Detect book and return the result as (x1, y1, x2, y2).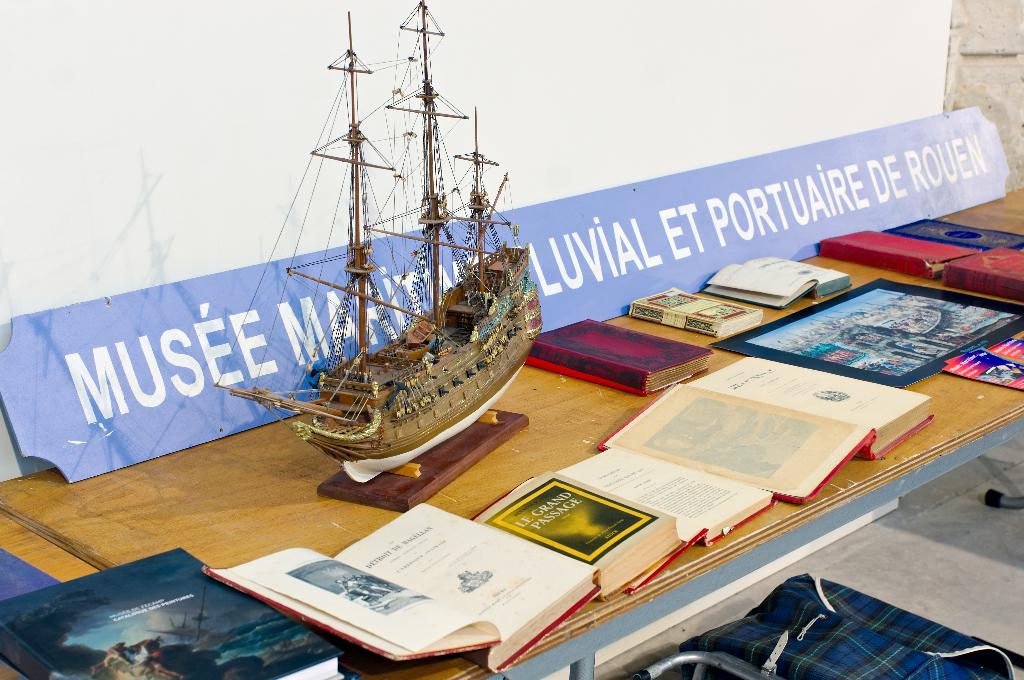
(892, 215, 1023, 251).
